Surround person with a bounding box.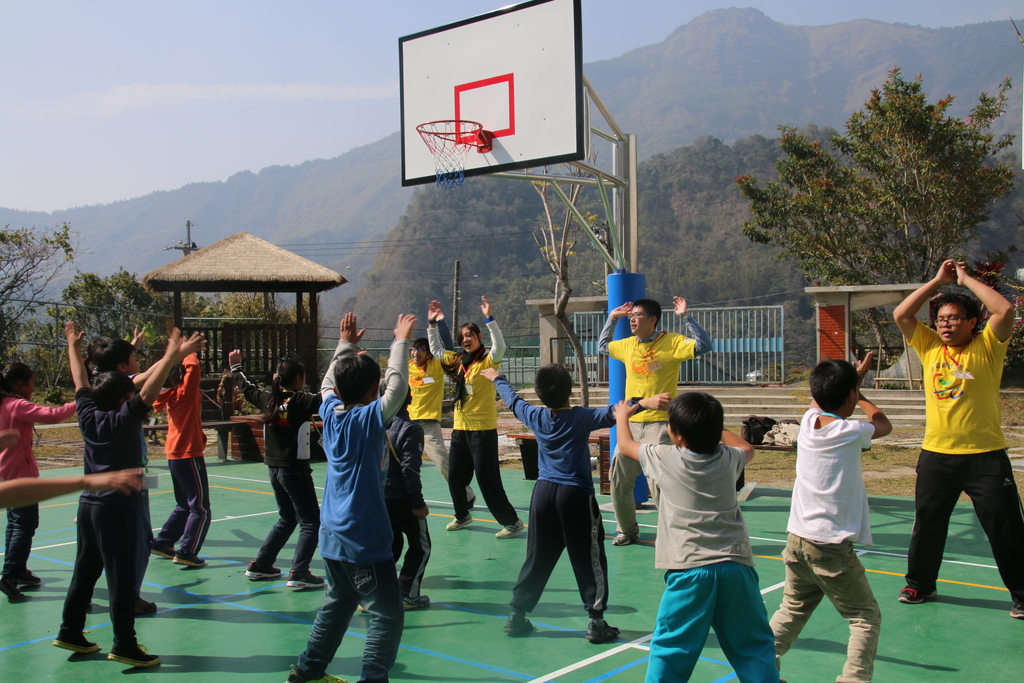
box(0, 349, 84, 604).
